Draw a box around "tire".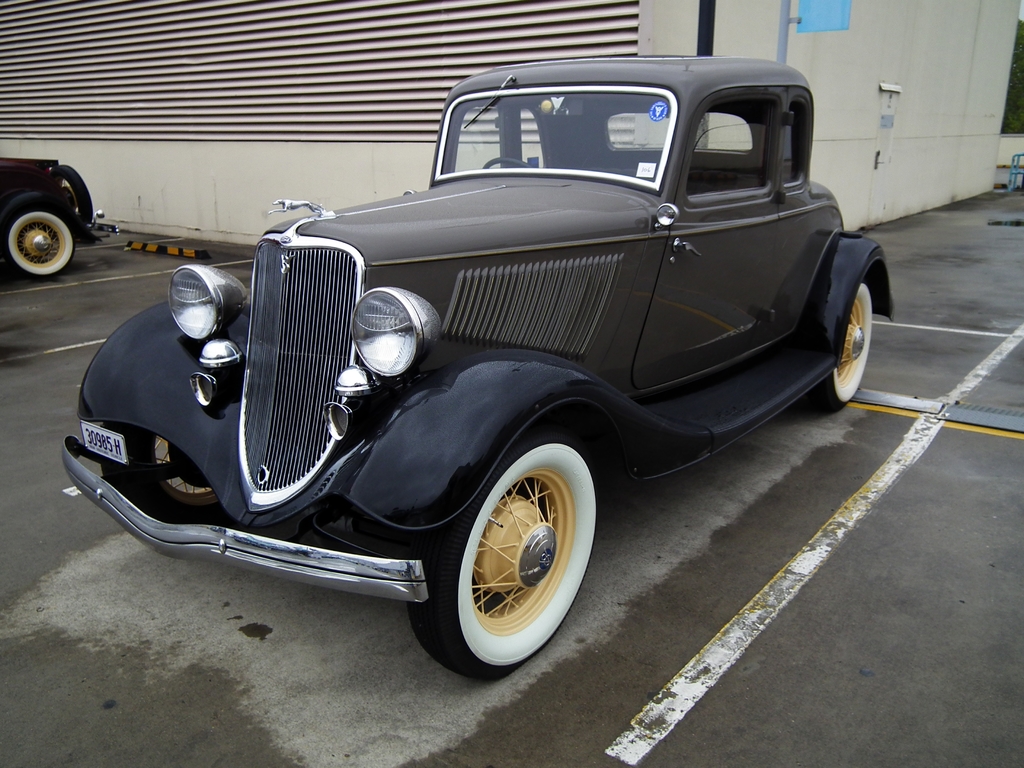
[5, 209, 75, 275].
